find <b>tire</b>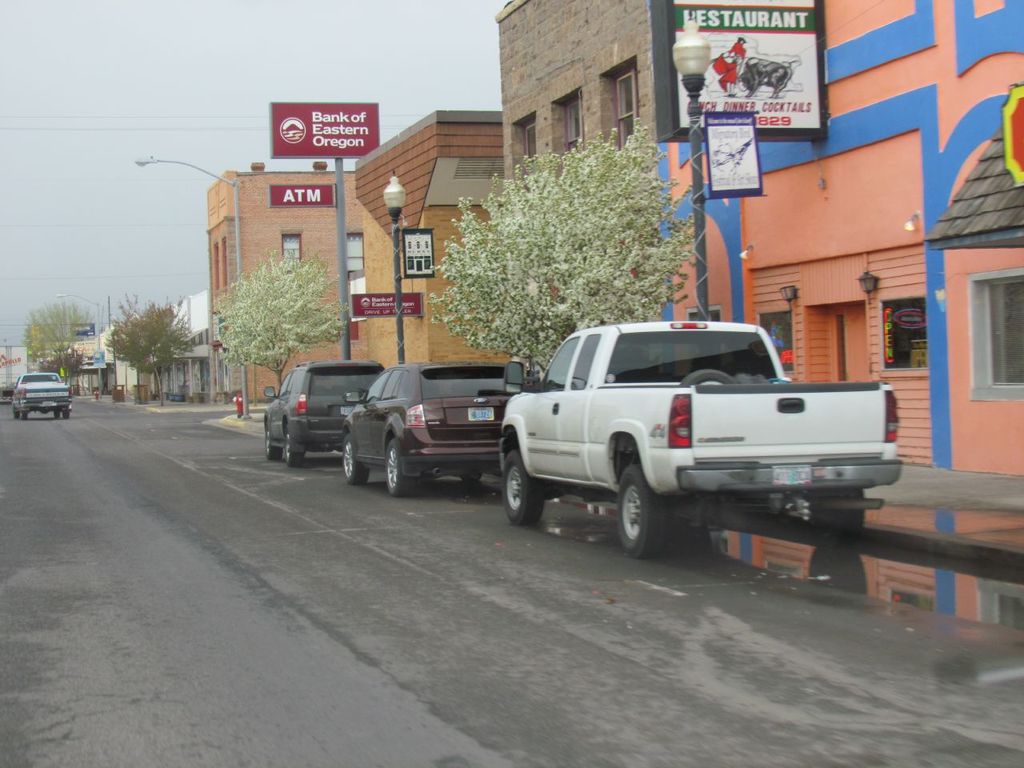
(left=616, top=464, right=662, bottom=559)
